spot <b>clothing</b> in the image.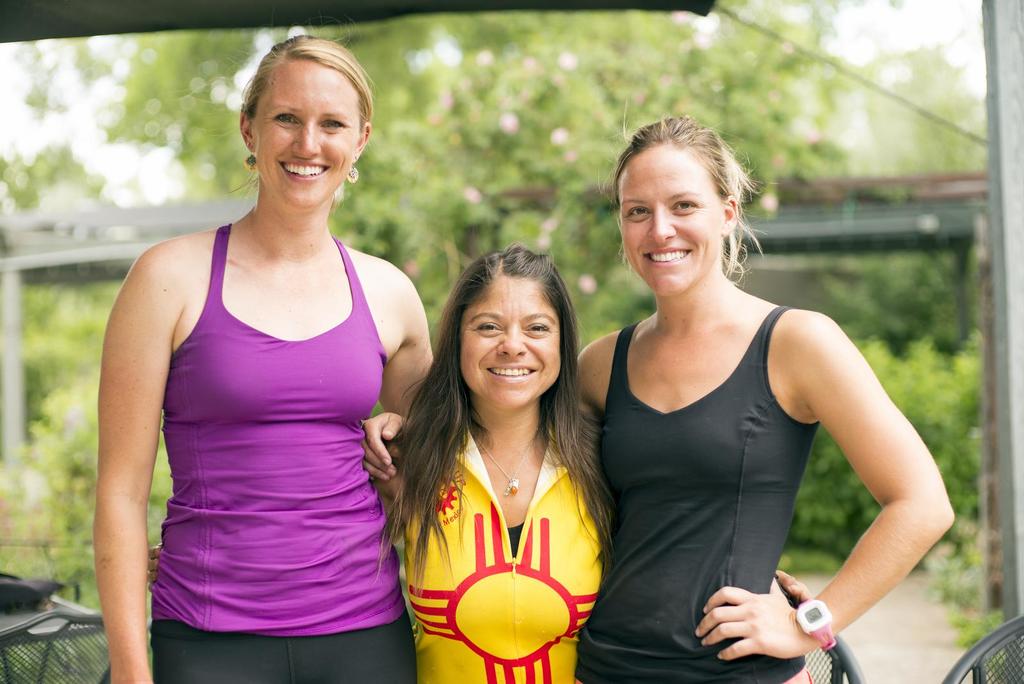
<b>clothing</b> found at {"left": 148, "top": 221, "right": 419, "bottom": 683}.
